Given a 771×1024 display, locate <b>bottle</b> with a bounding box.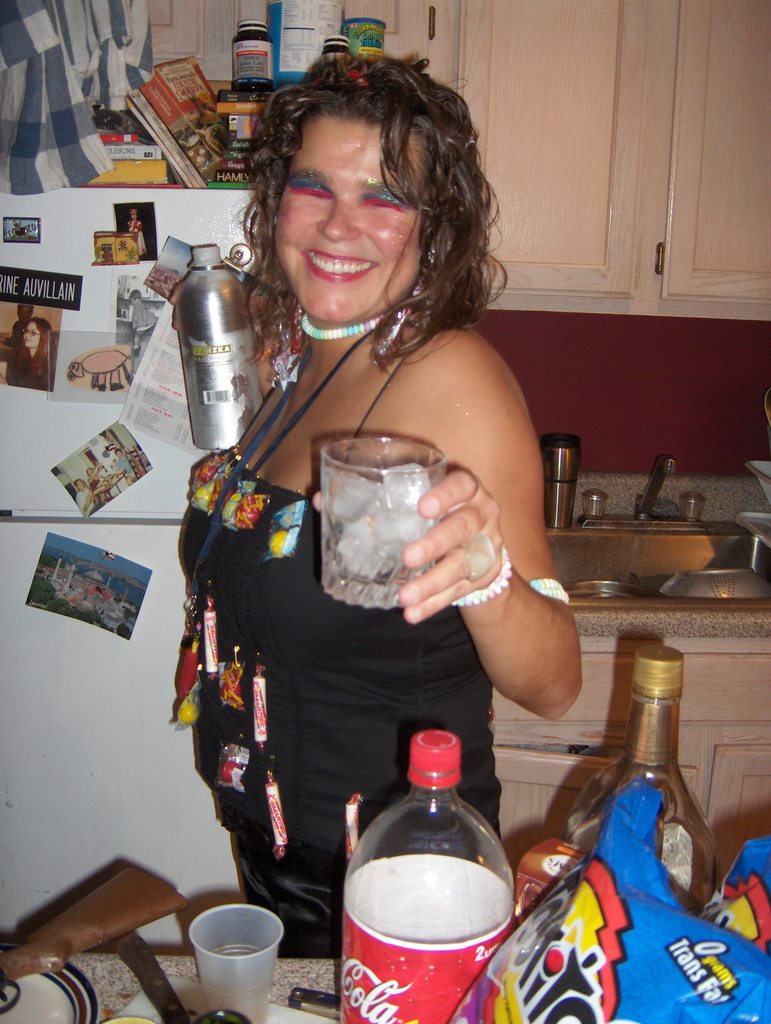
Located: bbox=(343, 734, 523, 1018).
